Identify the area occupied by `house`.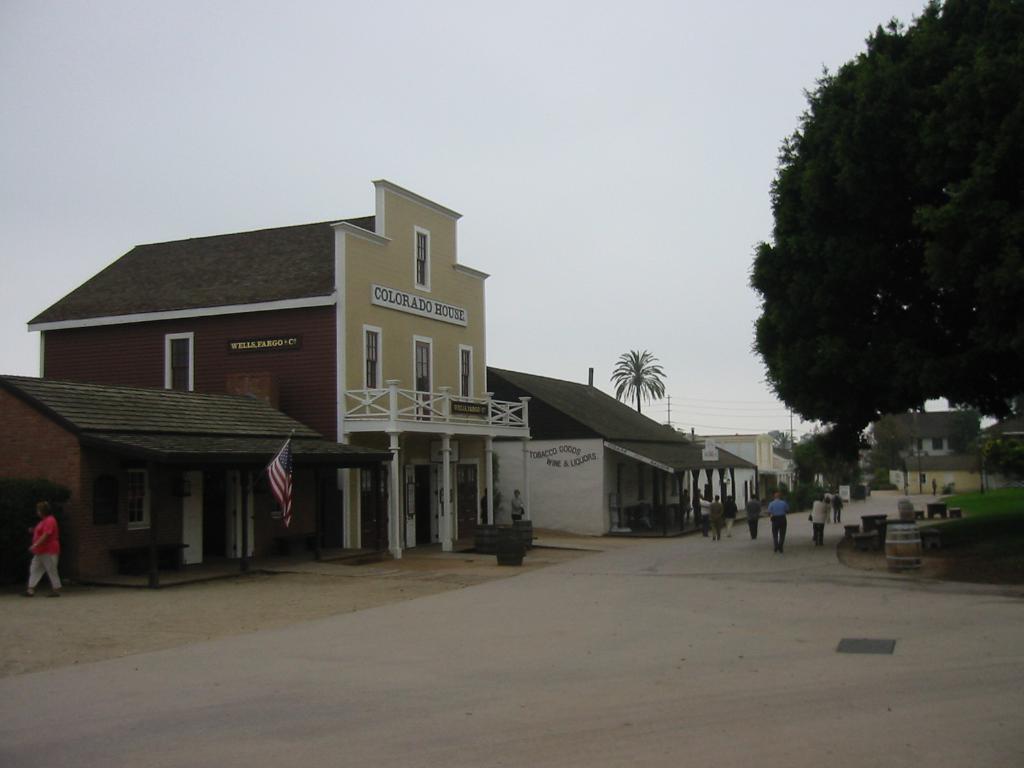
Area: (483, 365, 767, 545).
